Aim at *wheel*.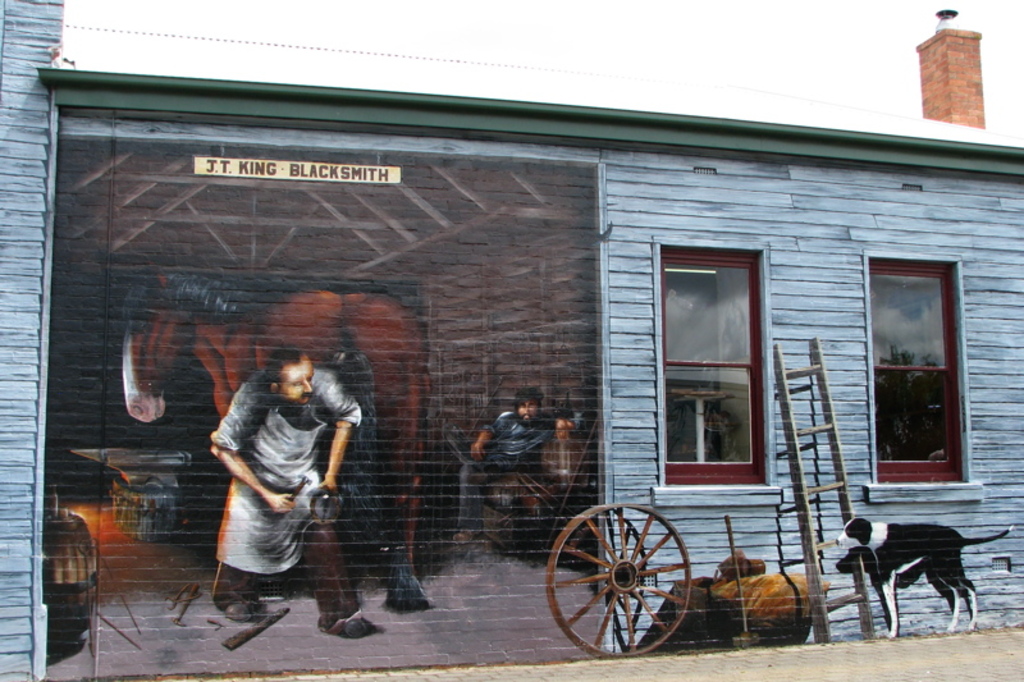
Aimed at {"x1": 559, "y1": 509, "x2": 703, "y2": 651}.
